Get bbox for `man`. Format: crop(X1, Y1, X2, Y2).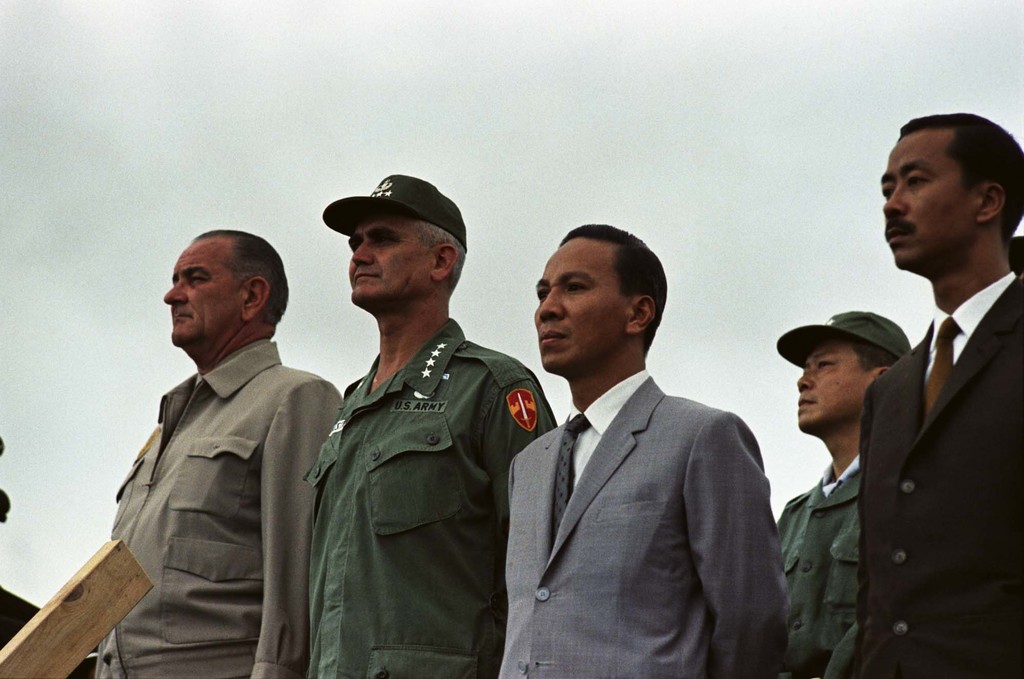
crop(82, 207, 340, 678).
